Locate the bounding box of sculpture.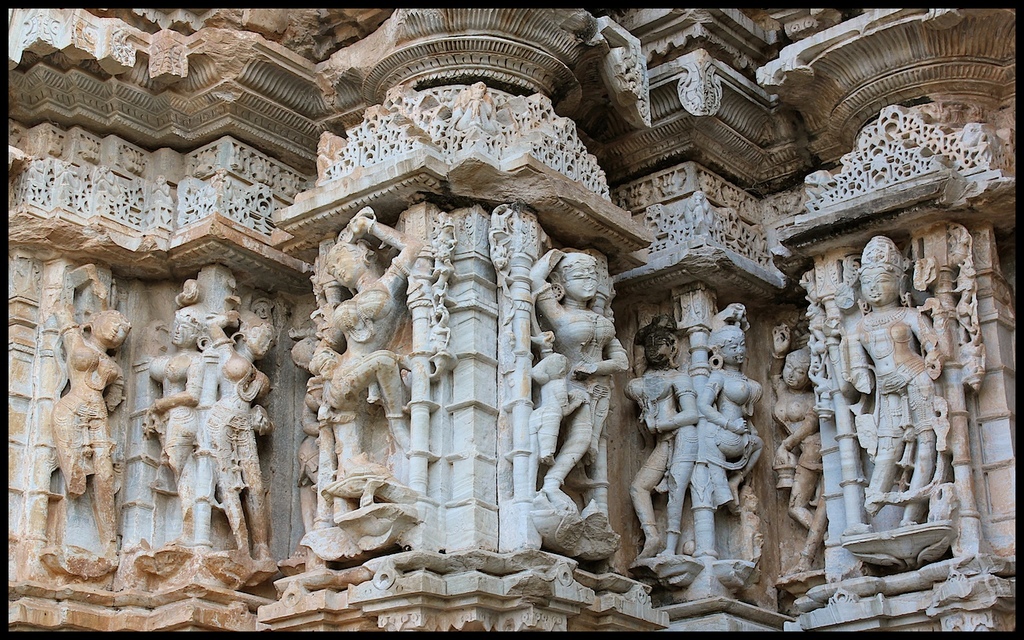
Bounding box: 46 282 126 553.
